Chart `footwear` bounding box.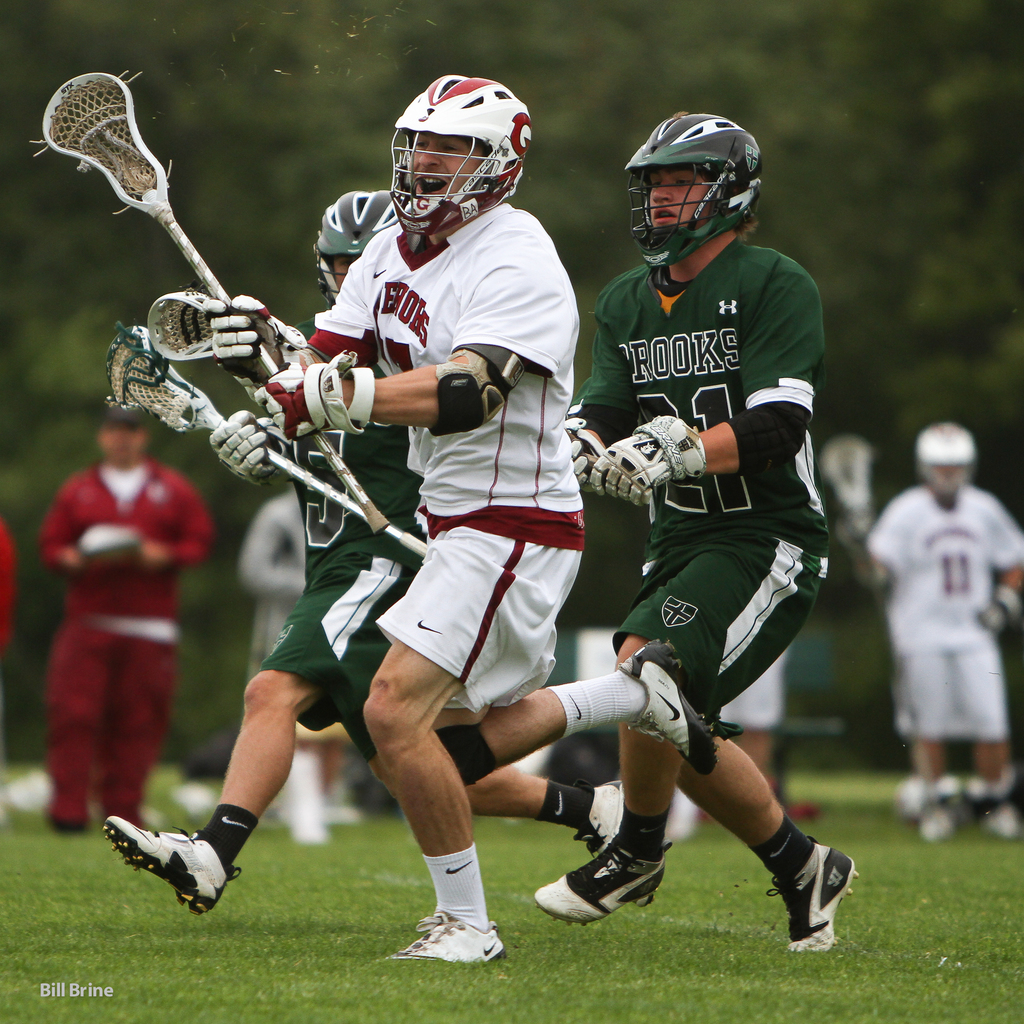
Charted: [left=372, top=907, right=514, bottom=977].
